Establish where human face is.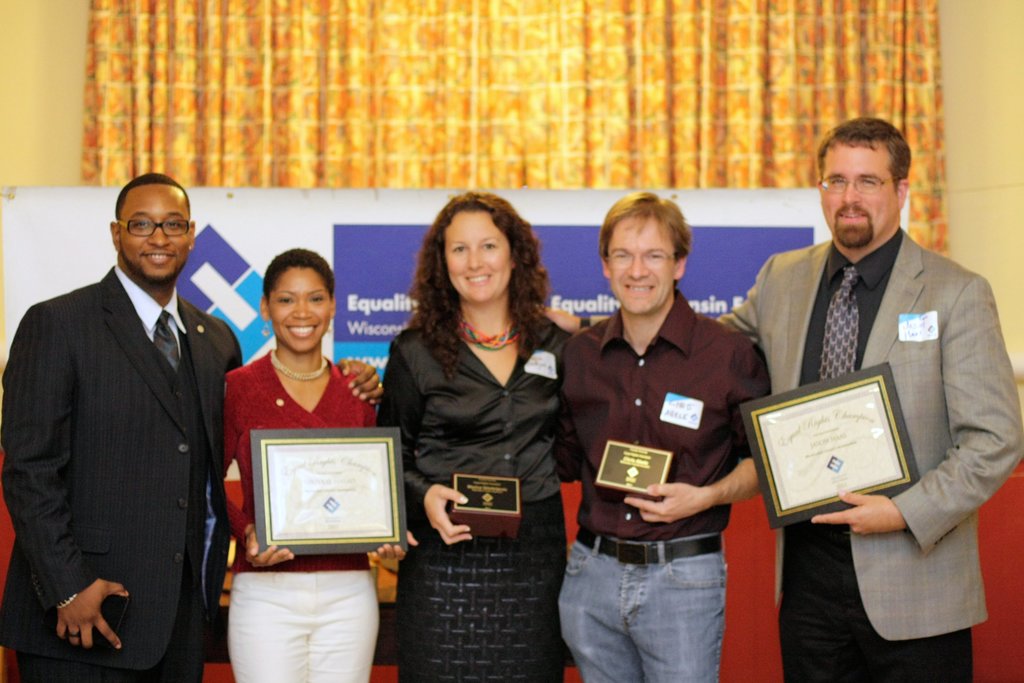
Established at [442, 209, 513, 306].
